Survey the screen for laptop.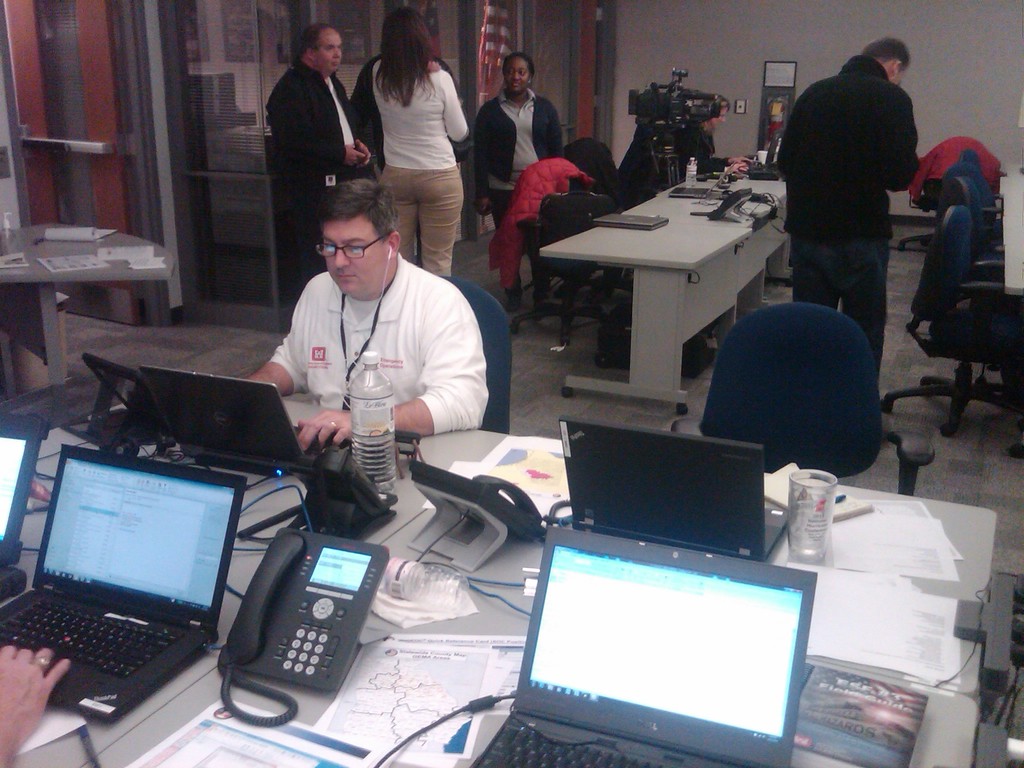
Survey found: left=591, top=211, right=671, bottom=232.
